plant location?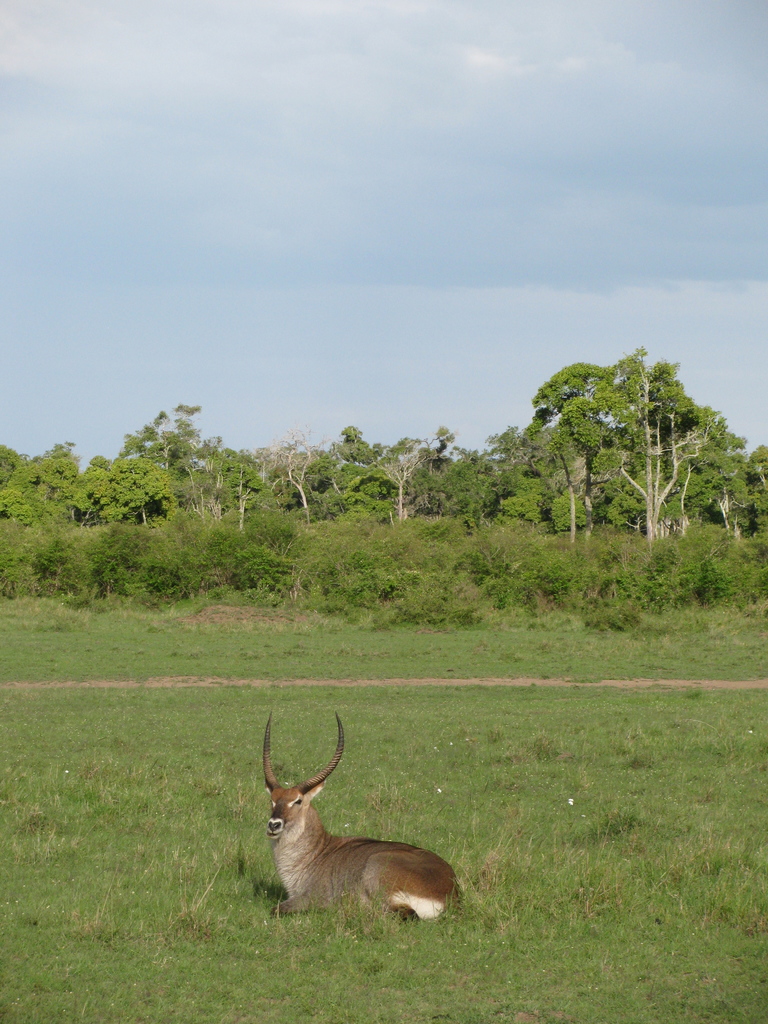
<bbox>372, 570, 484, 637</bbox>
